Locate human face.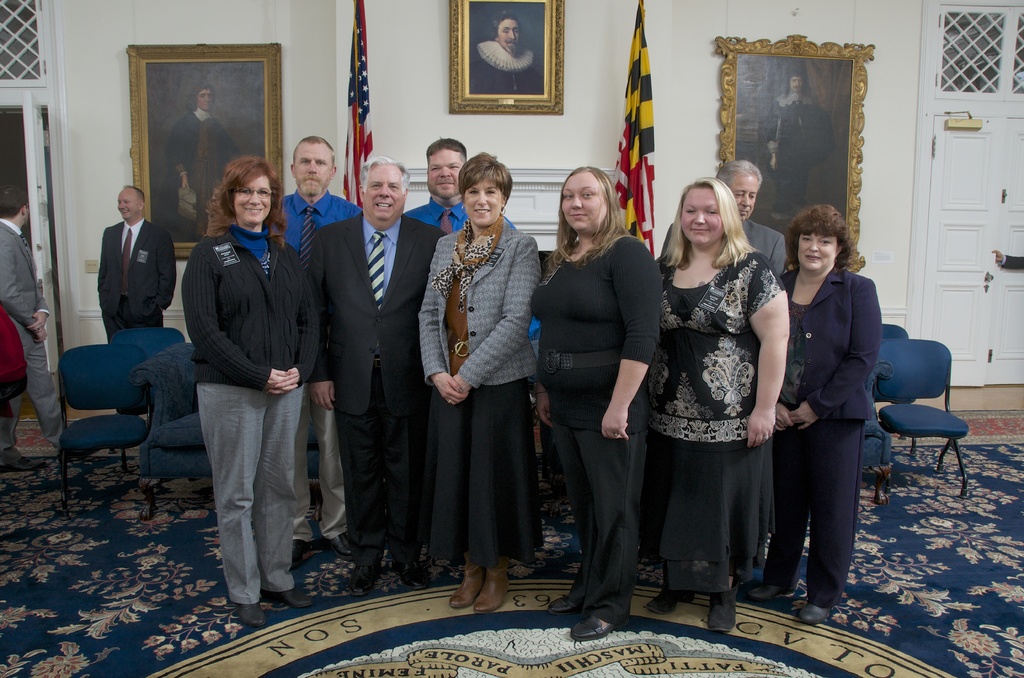
Bounding box: [left=292, top=141, right=334, bottom=192].
